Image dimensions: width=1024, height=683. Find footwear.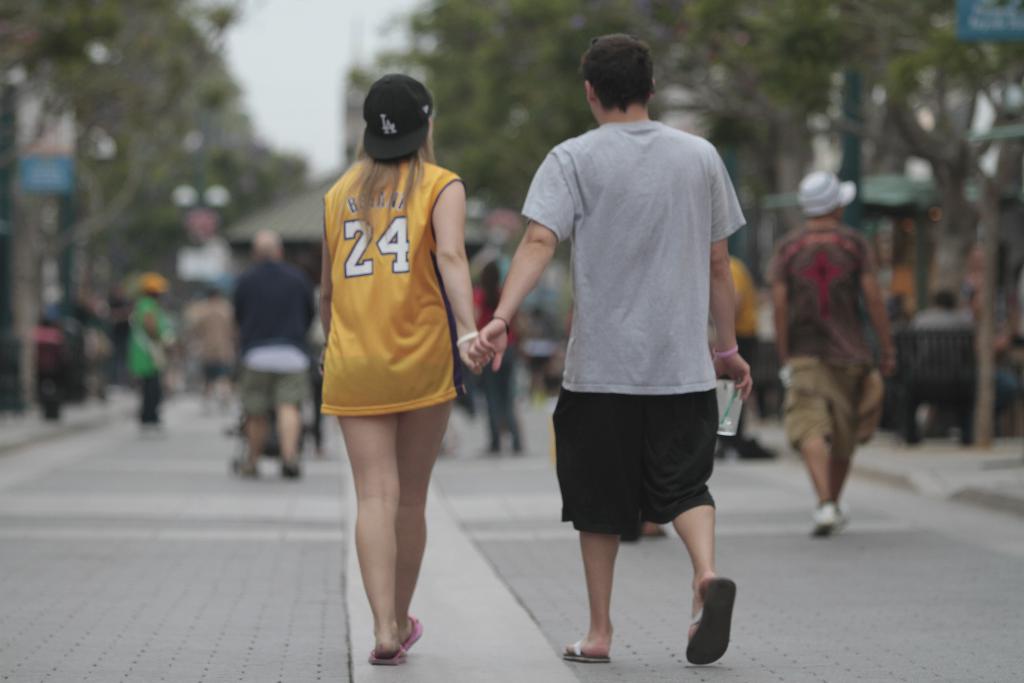
left=805, top=501, right=841, bottom=536.
